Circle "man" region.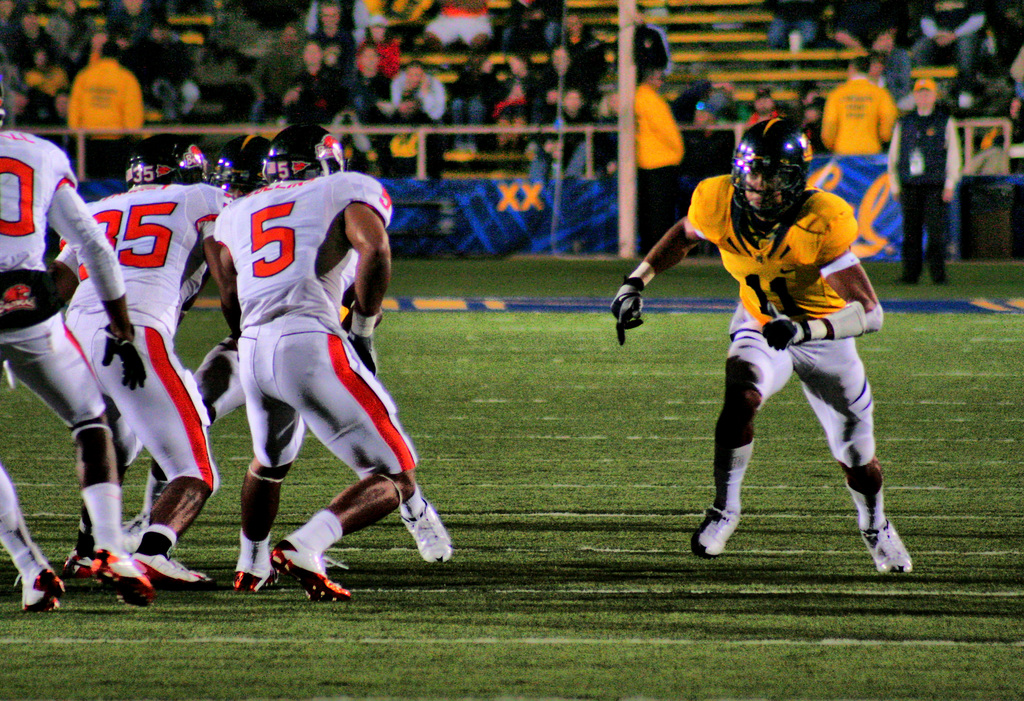
Region: <region>888, 79, 962, 284</region>.
